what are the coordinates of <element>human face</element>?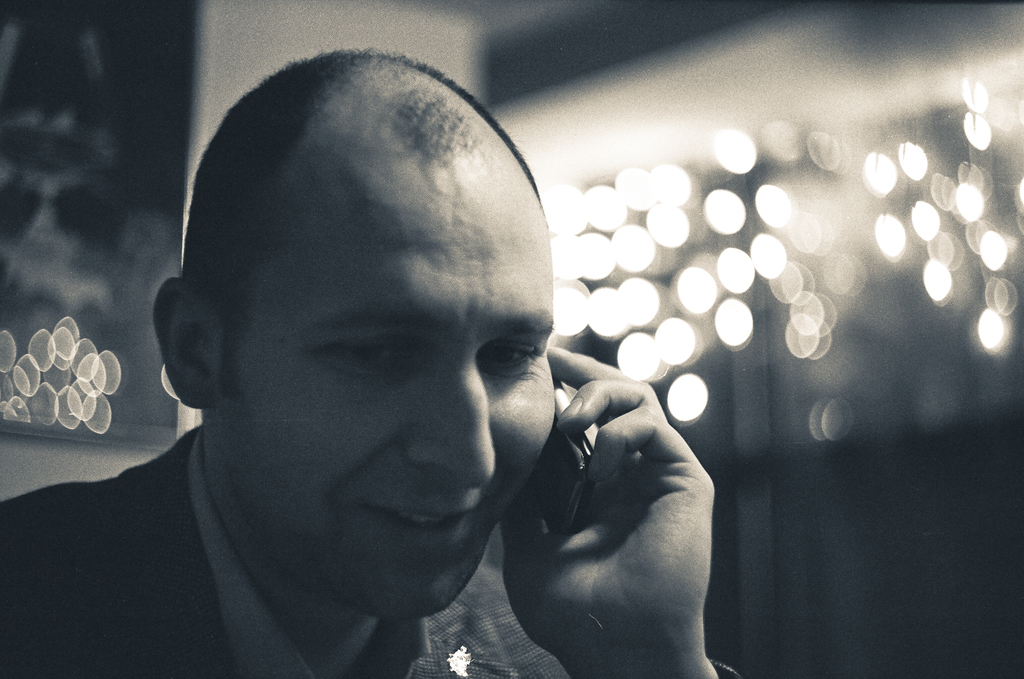
(220,188,548,623).
